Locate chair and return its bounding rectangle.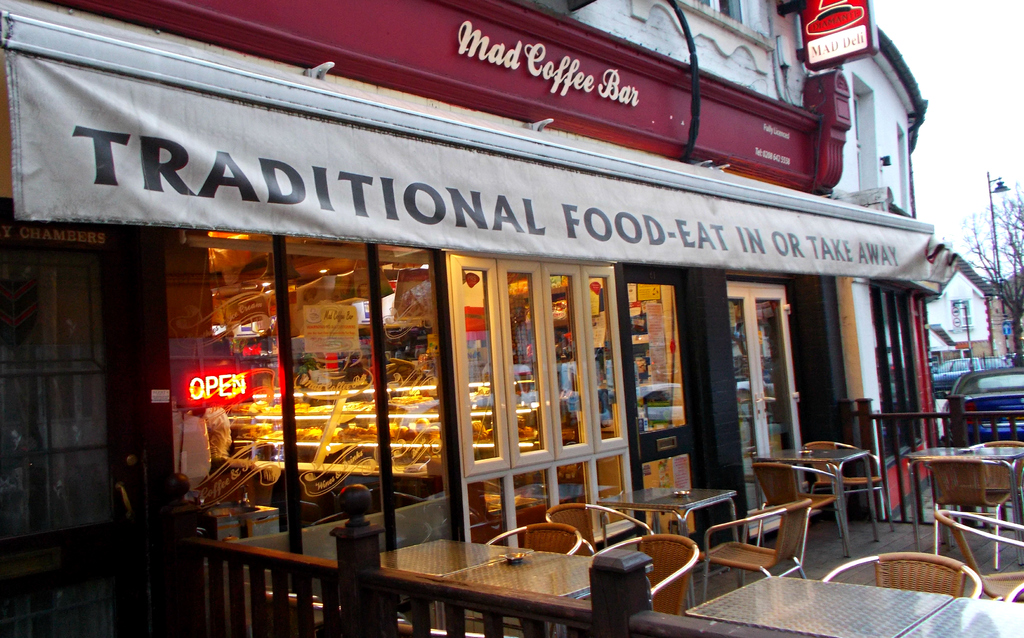
rect(487, 522, 583, 558).
